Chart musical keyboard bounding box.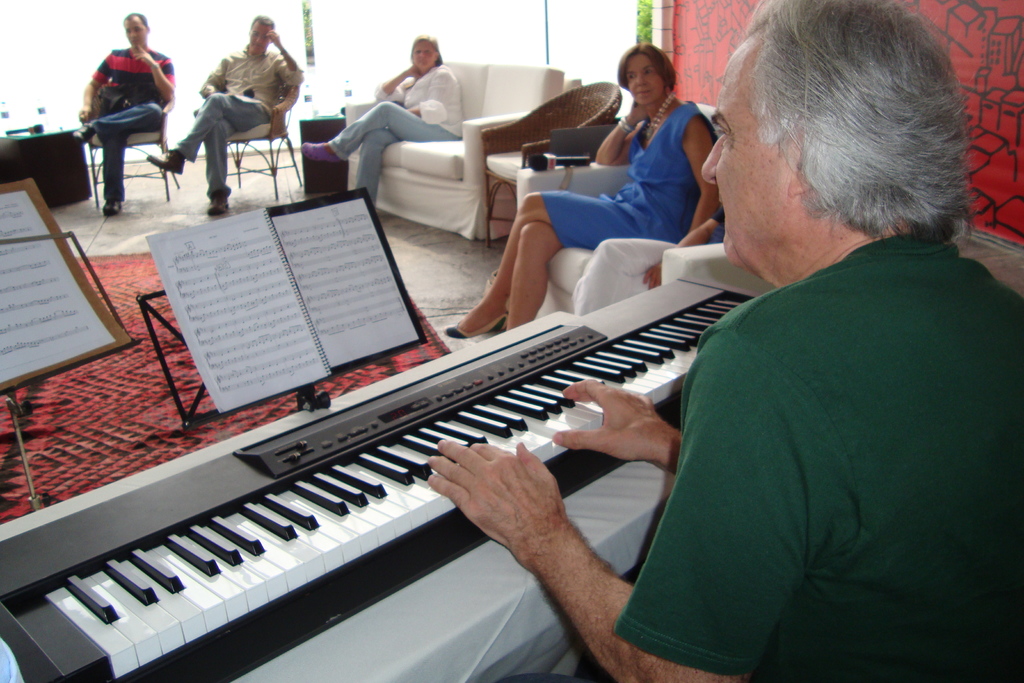
Charted: x1=0, y1=263, x2=776, y2=682.
